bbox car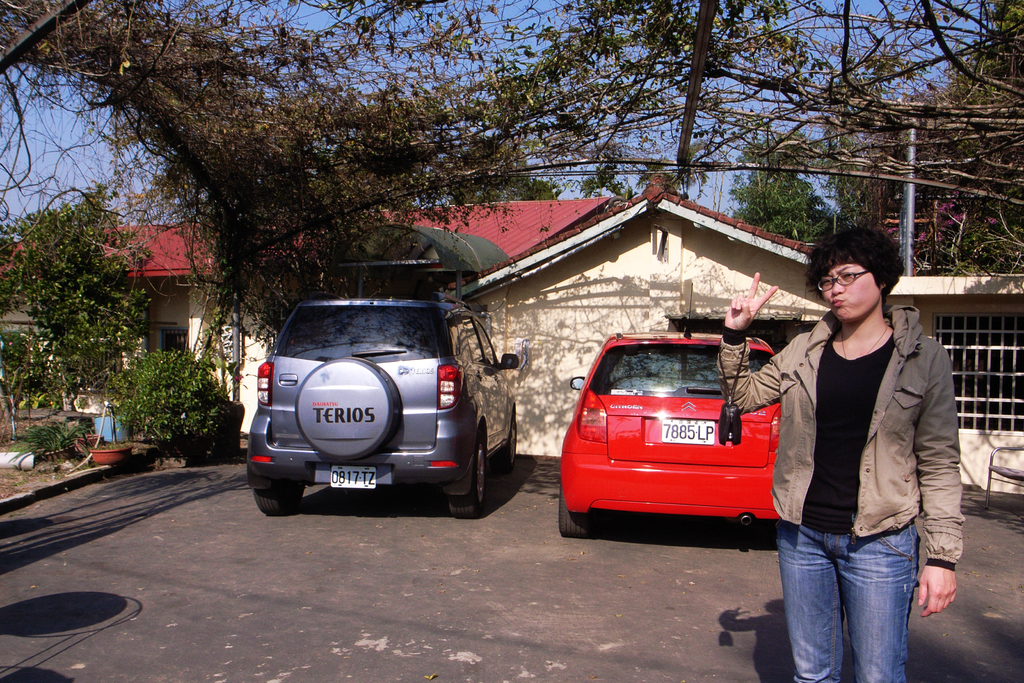
{"left": 247, "top": 294, "right": 522, "bottom": 519}
